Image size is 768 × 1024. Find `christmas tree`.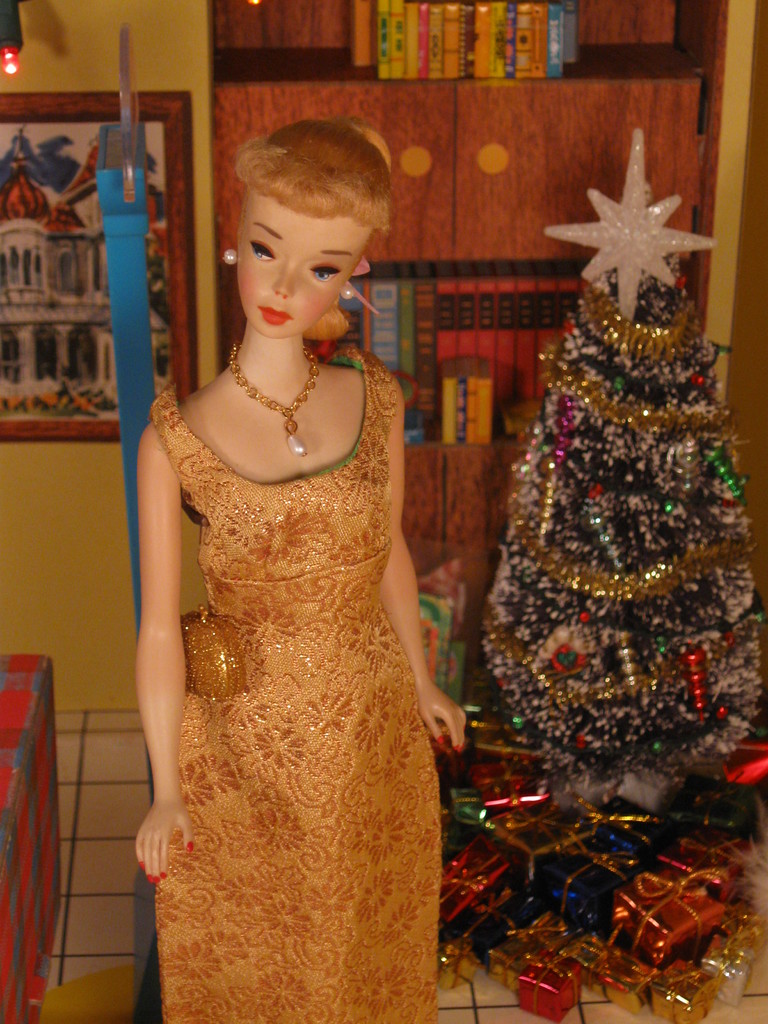
bbox=[472, 127, 767, 844].
